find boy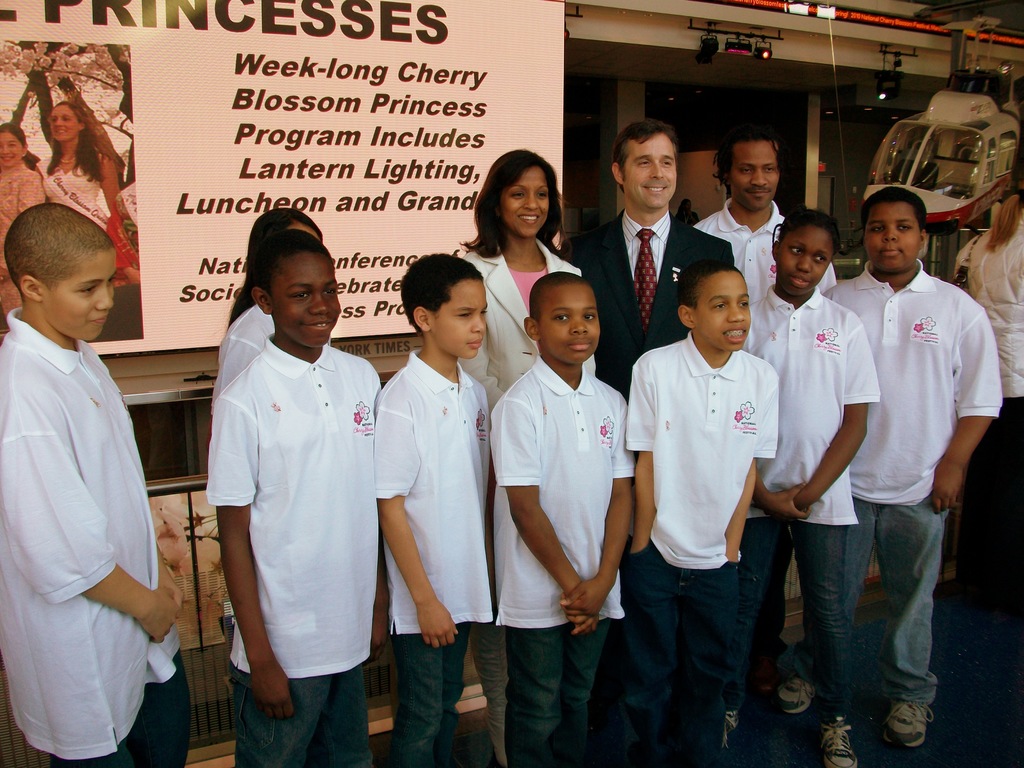
490 269 628 765
